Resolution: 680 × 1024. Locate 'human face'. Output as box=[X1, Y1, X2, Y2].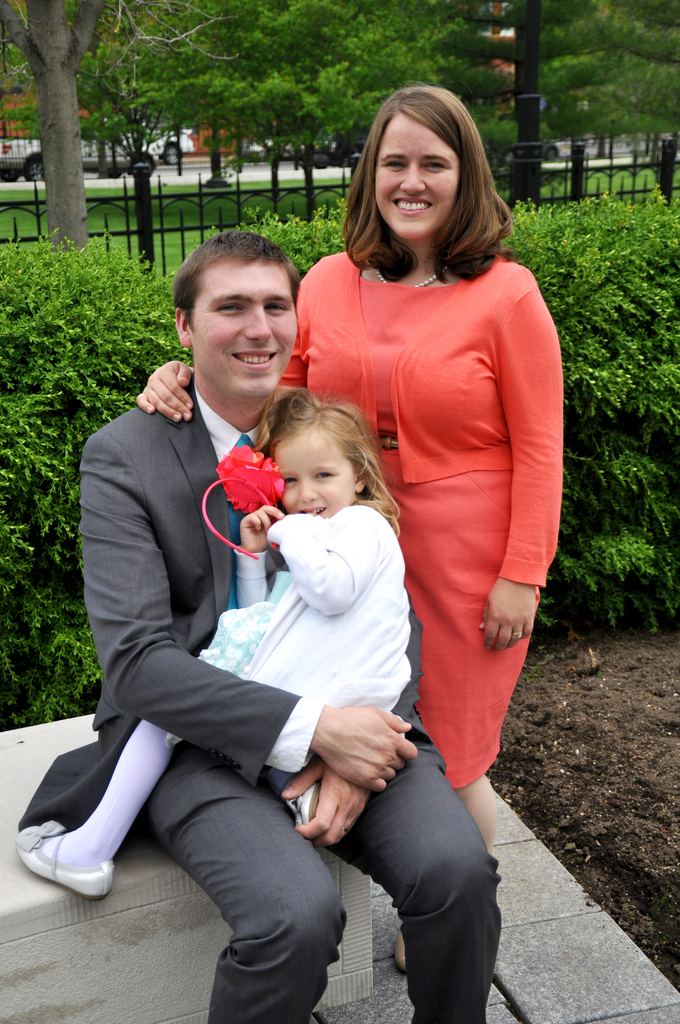
box=[371, 111, 462, 237].
